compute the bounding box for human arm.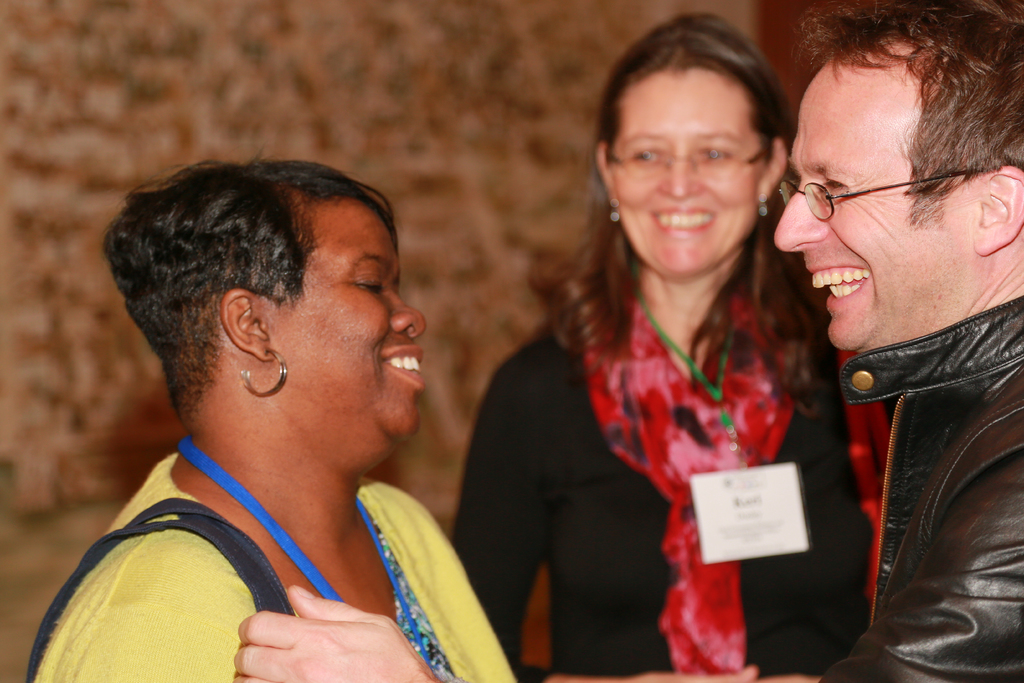
crop(541, 445, 1023, 682).
